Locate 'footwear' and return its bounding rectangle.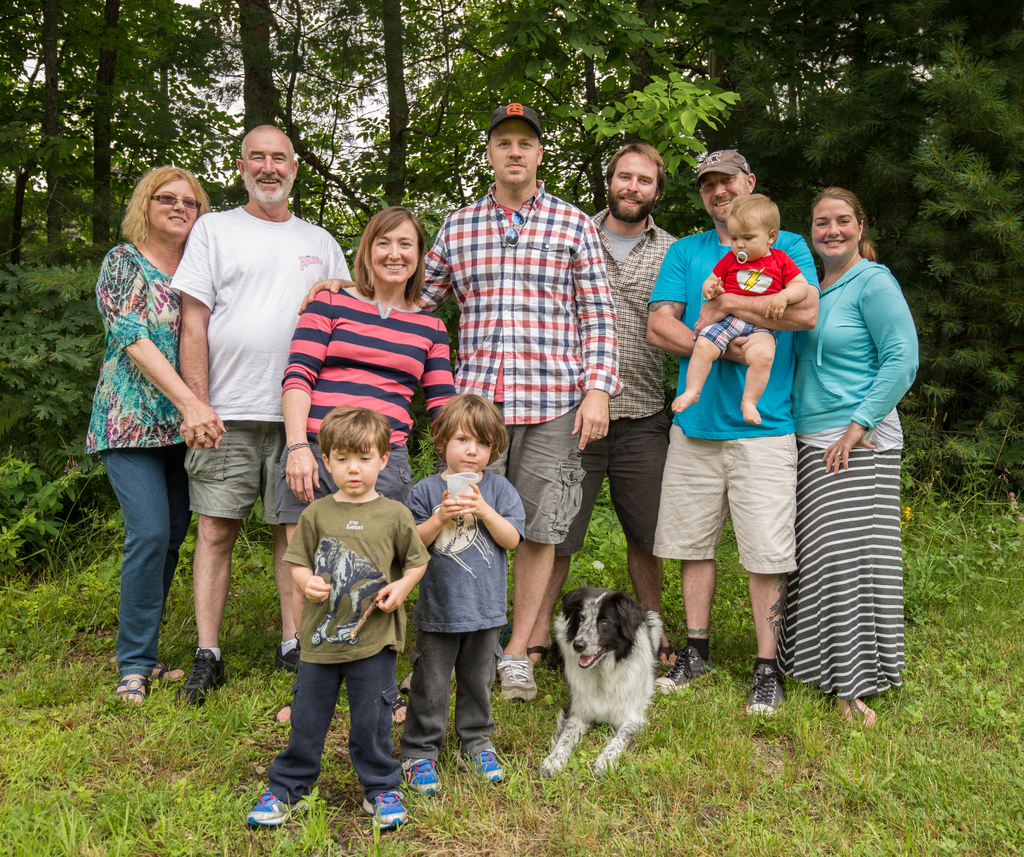
left=403, top=756, right=438, bottom=800.
